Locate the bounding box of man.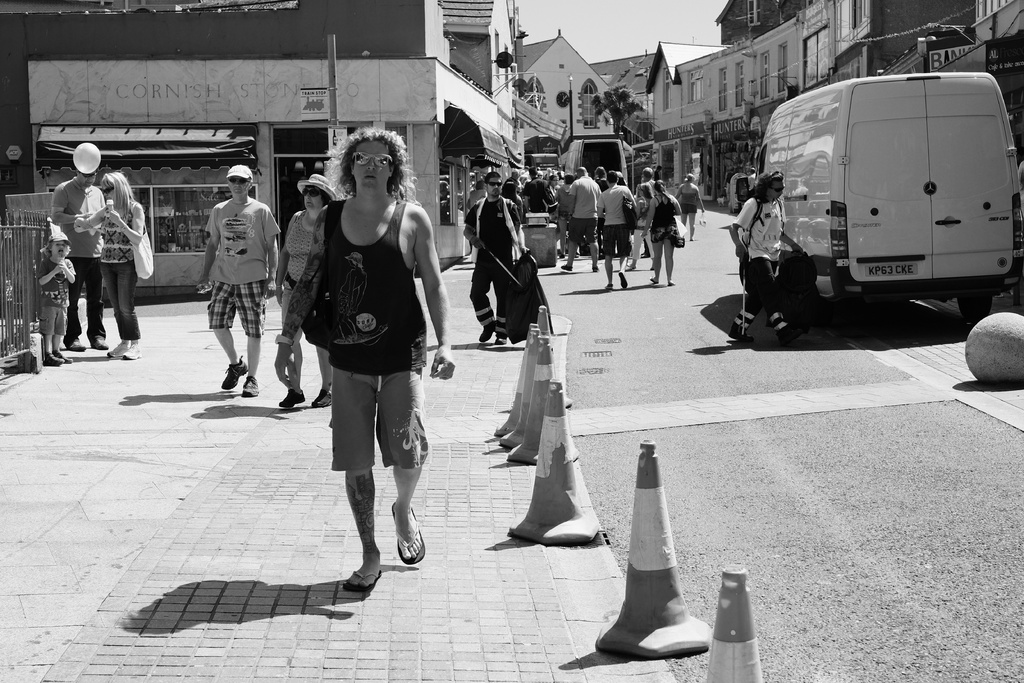
Bounding box: 630 161 655 270.
